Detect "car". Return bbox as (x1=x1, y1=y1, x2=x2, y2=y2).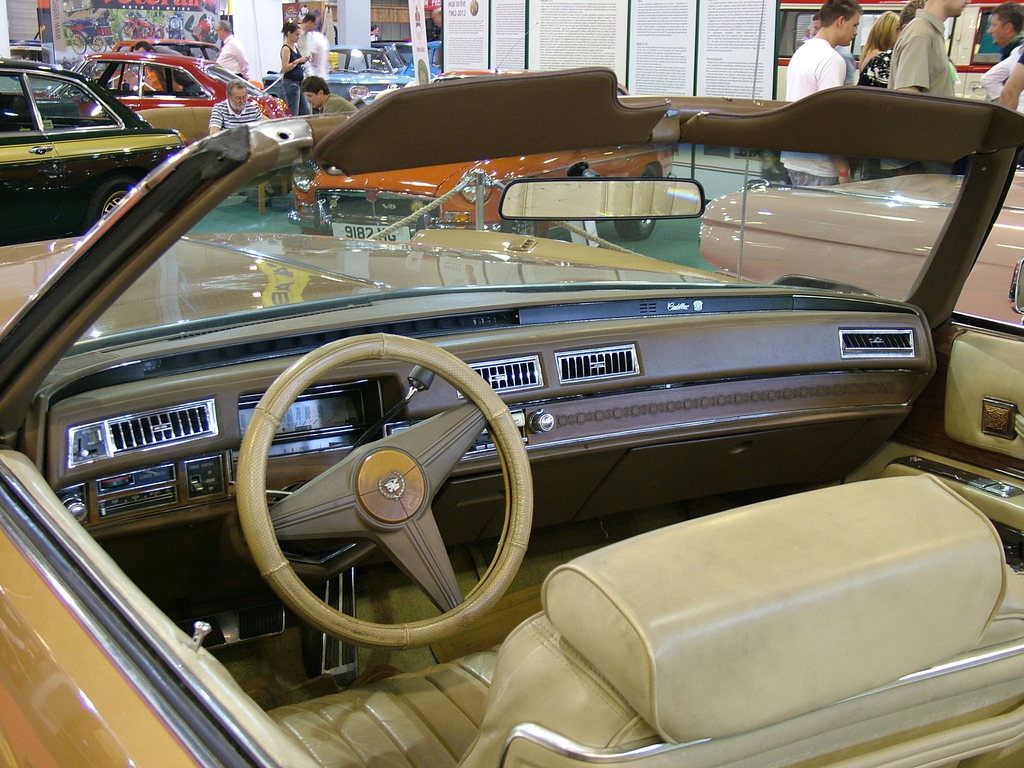
(x1=264, y1=42, x2=415, y2=108).
